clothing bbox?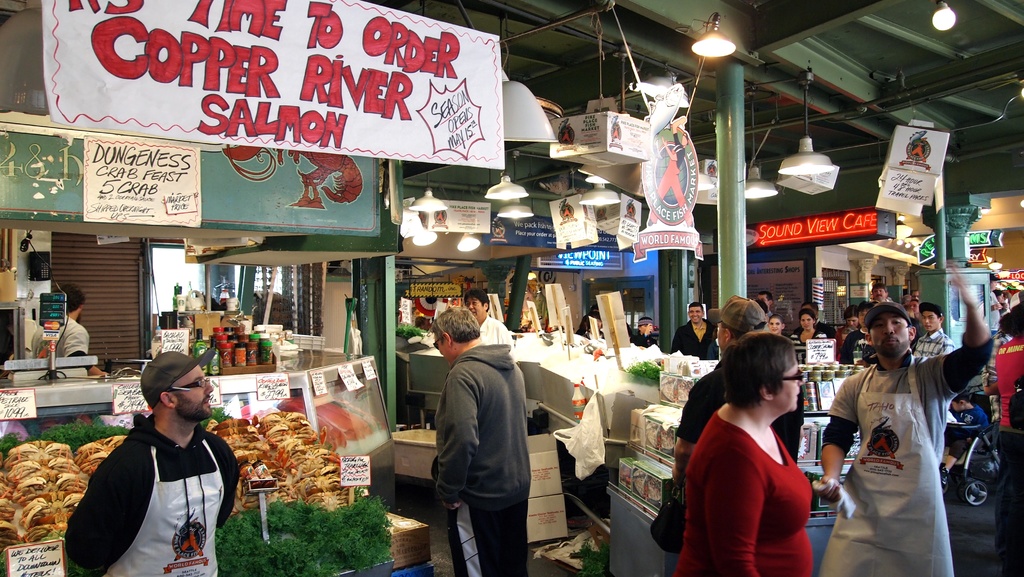
429:345:543:576
